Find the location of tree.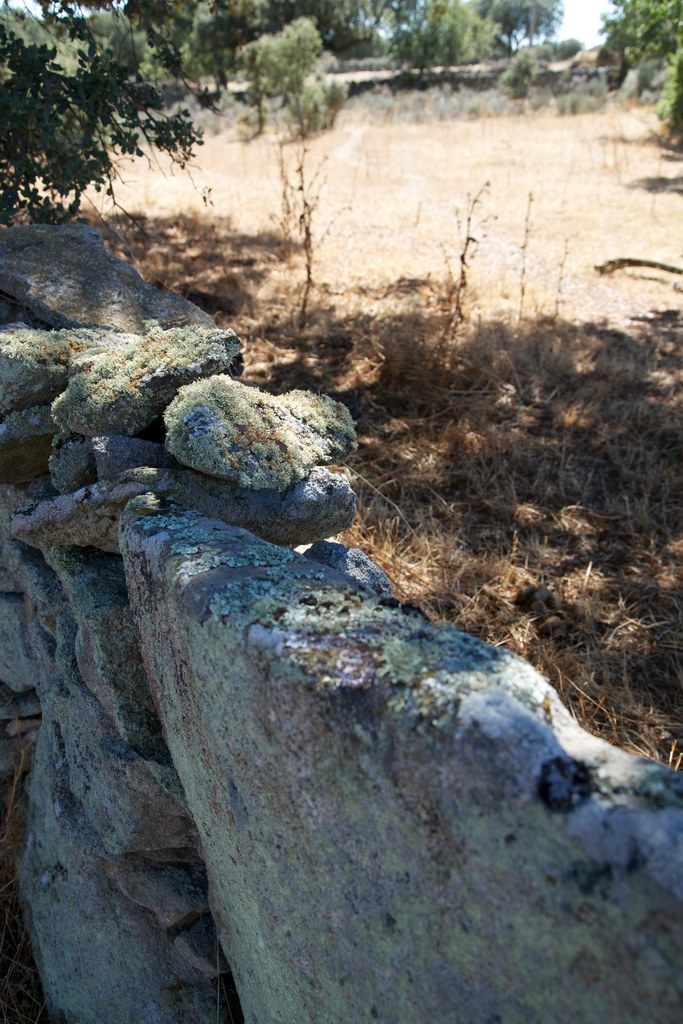
Location: (x1=0, y1=0, x2=252, y2=349).
